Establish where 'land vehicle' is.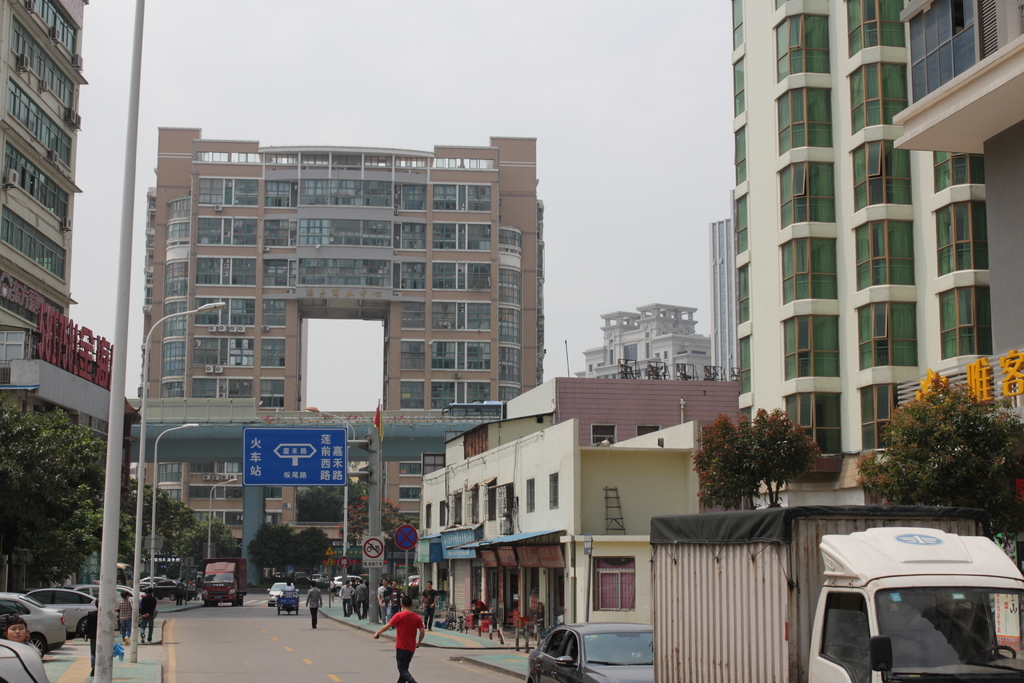
Established at (266, 582, 301, 609).
